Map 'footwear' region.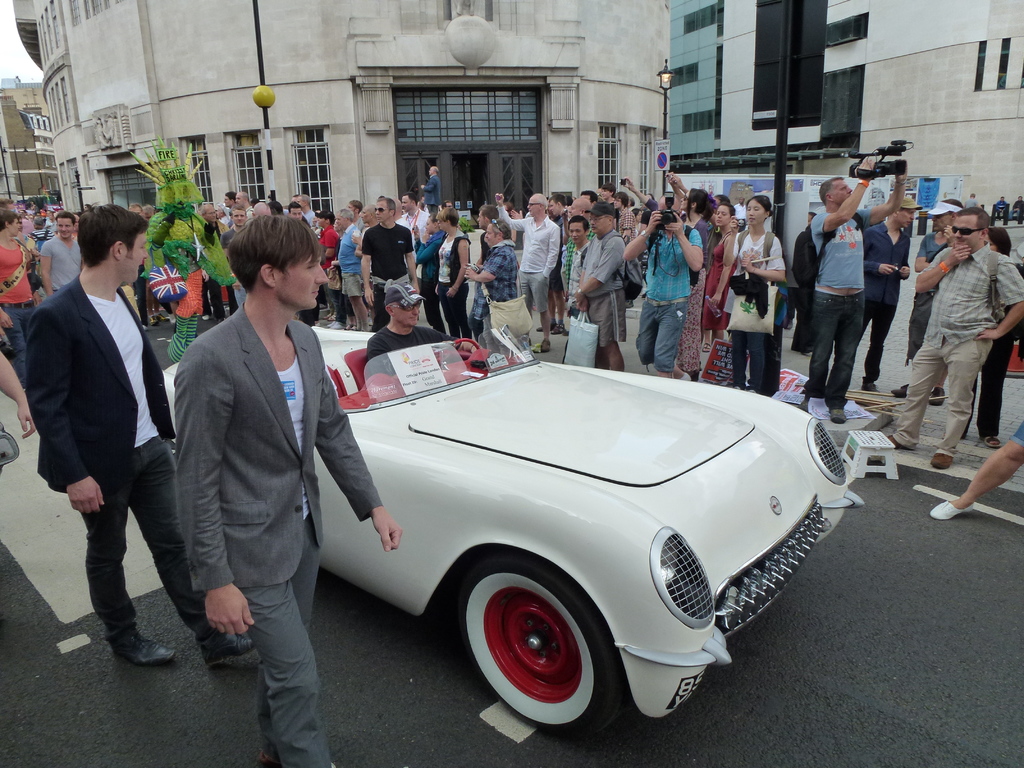
Mapped to x1=356, y1=319, x2=368, y2=339.
